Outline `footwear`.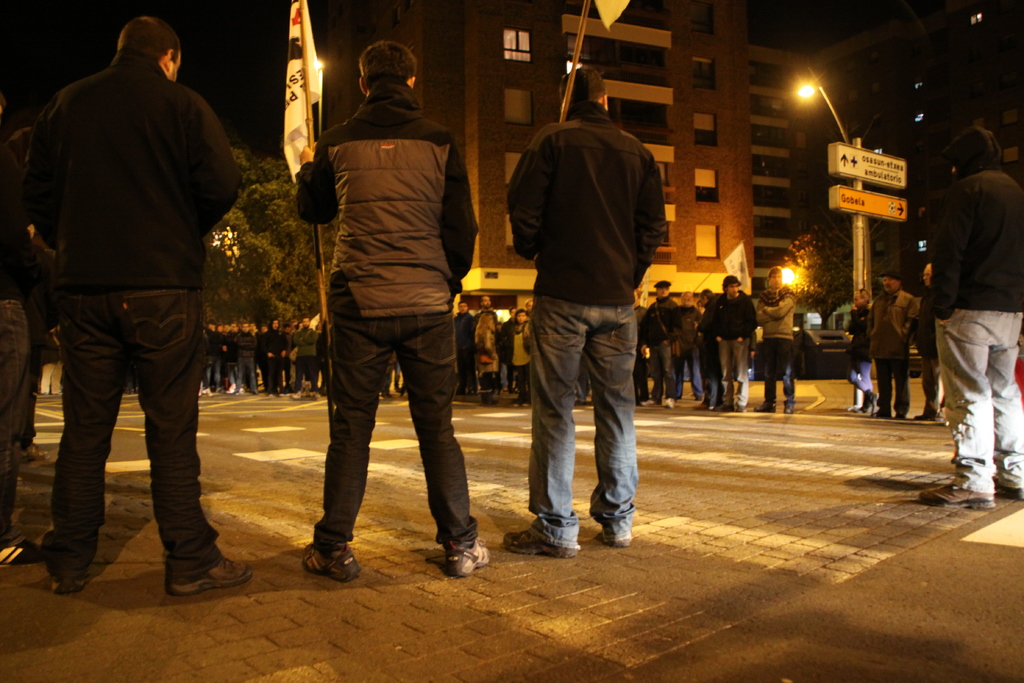
Outline: (left=919, top=481, right=992, bottom=513).
